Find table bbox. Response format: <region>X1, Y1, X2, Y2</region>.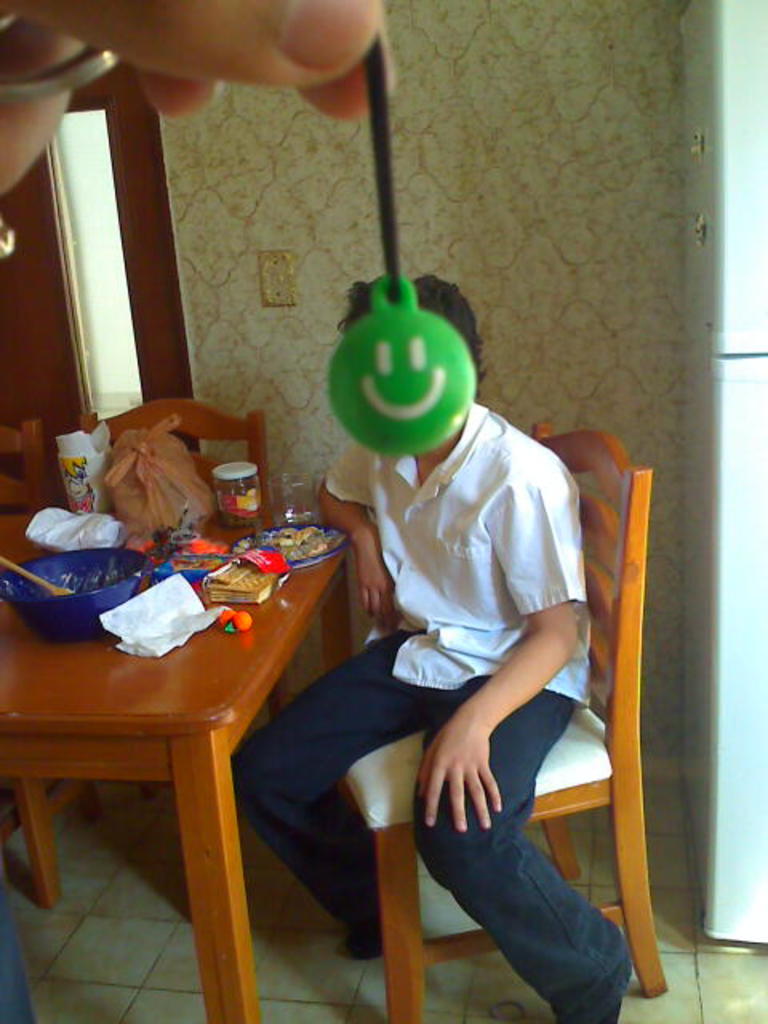
<region>18, 454, 365, 1022</region>.
